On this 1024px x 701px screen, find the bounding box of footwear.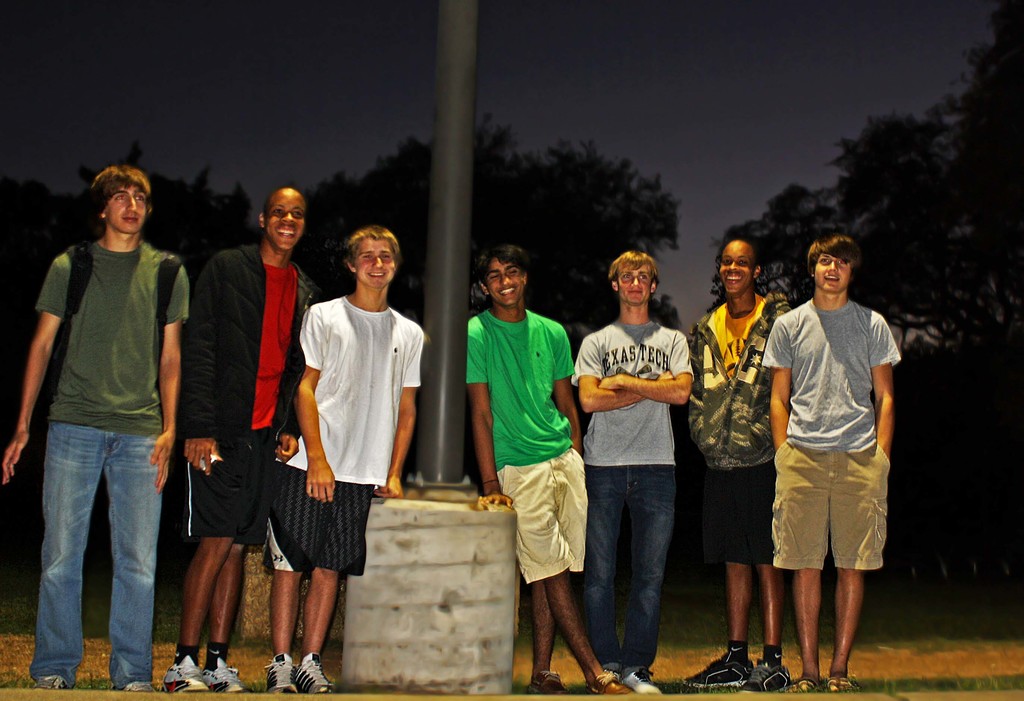
Bounding box: l=783, t=679, r=818, b=695.
